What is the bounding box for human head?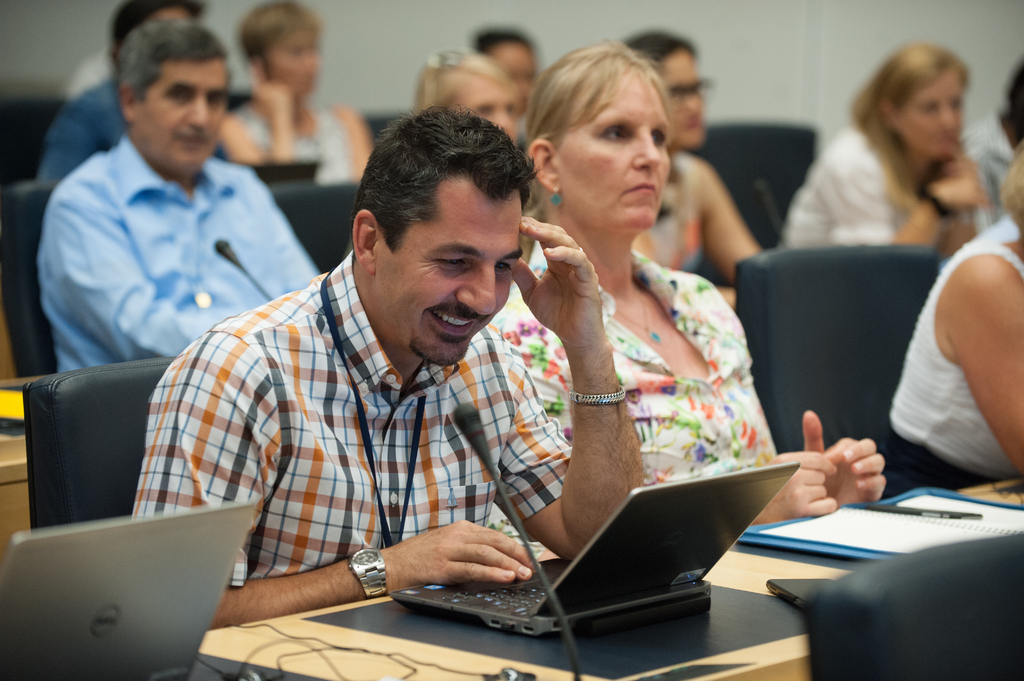
crop(242, 2, 321, 95).
